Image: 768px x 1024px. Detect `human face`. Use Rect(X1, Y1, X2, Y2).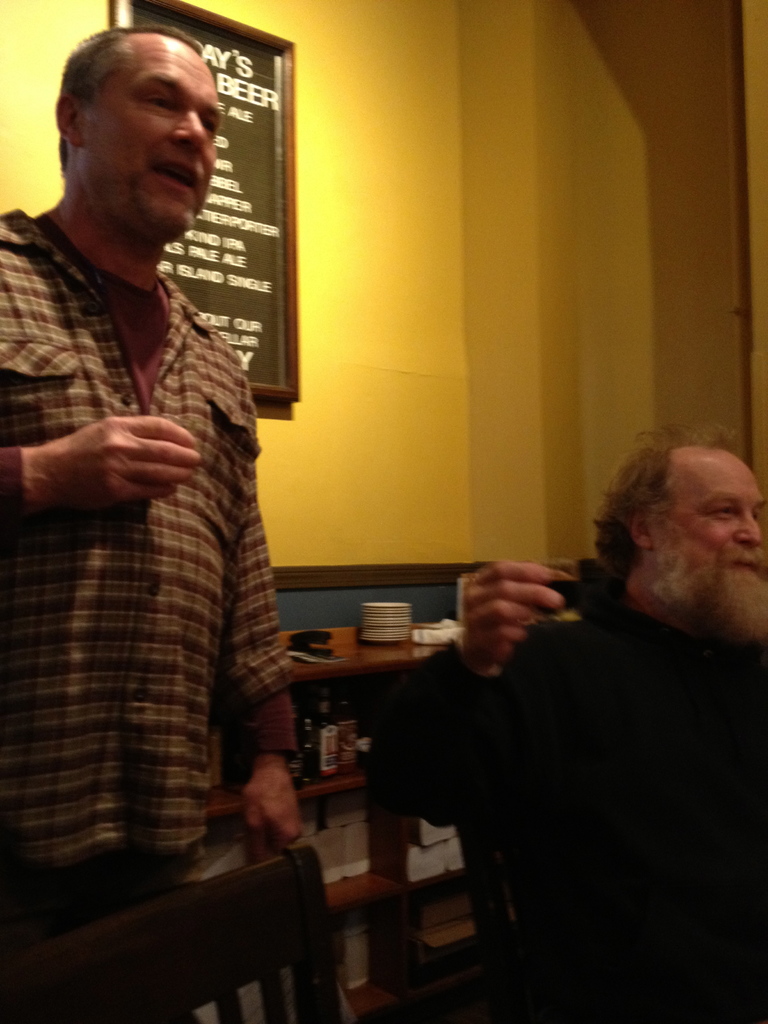
Rect(675, 436, 767, 603).
